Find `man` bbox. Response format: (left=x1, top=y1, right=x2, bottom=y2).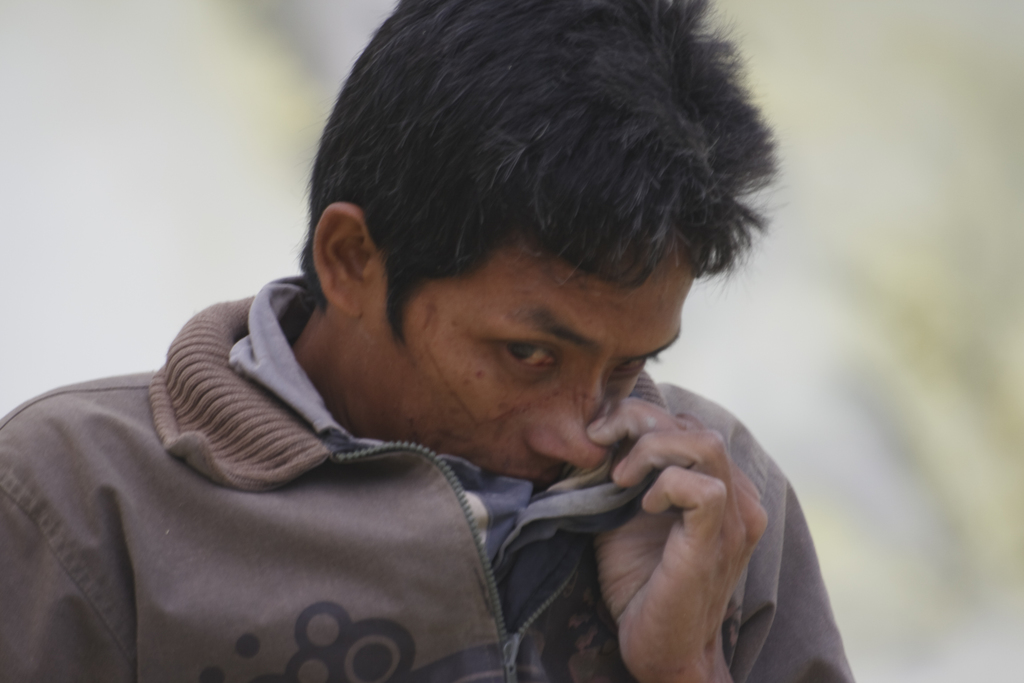
(left=65, top=15, right=895, bottom=682).
